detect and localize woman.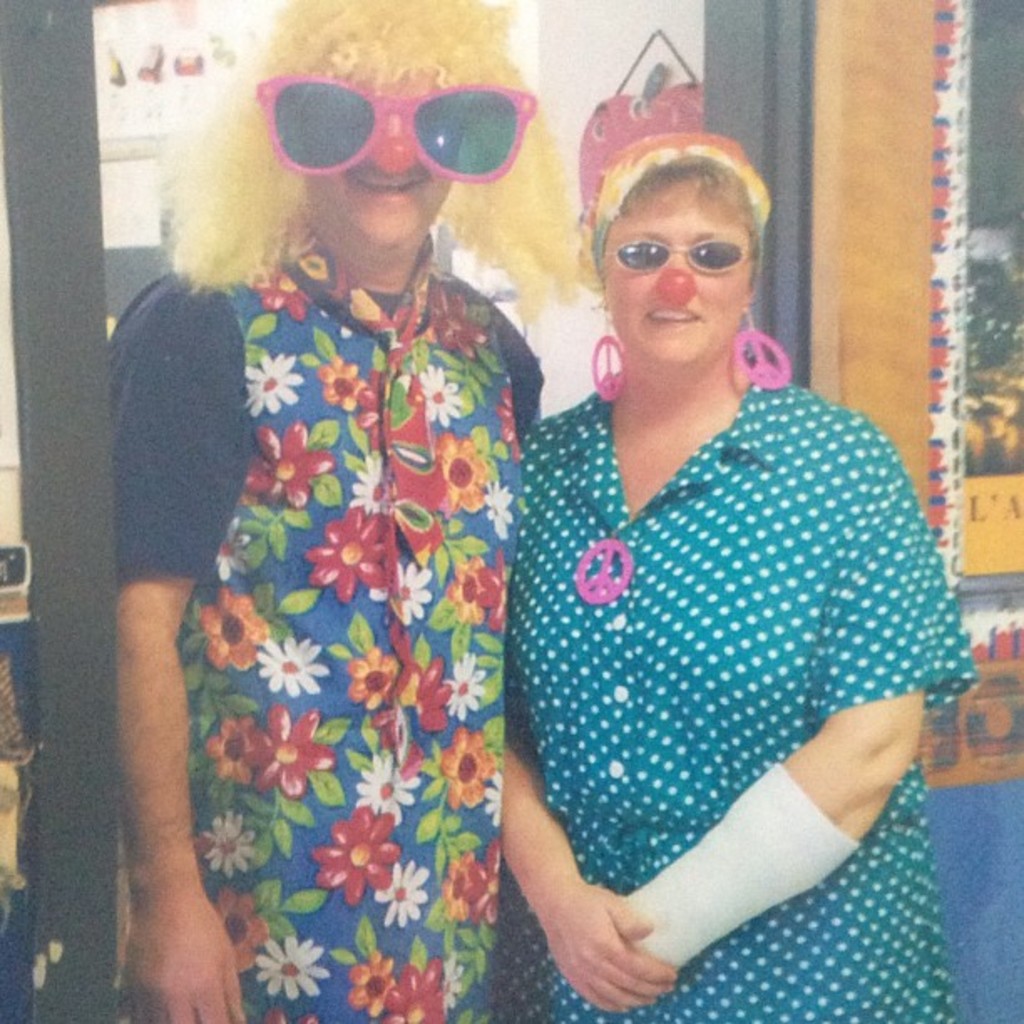
Localized at crop(467, 104, 960, 1023).
